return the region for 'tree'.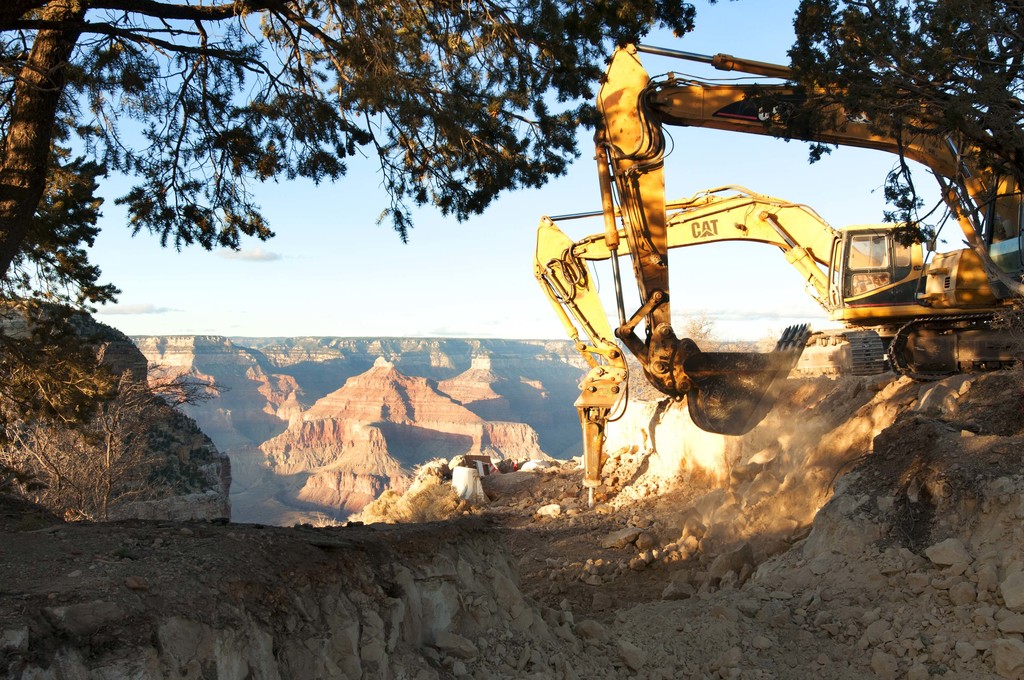
(771,0,1023,247).
